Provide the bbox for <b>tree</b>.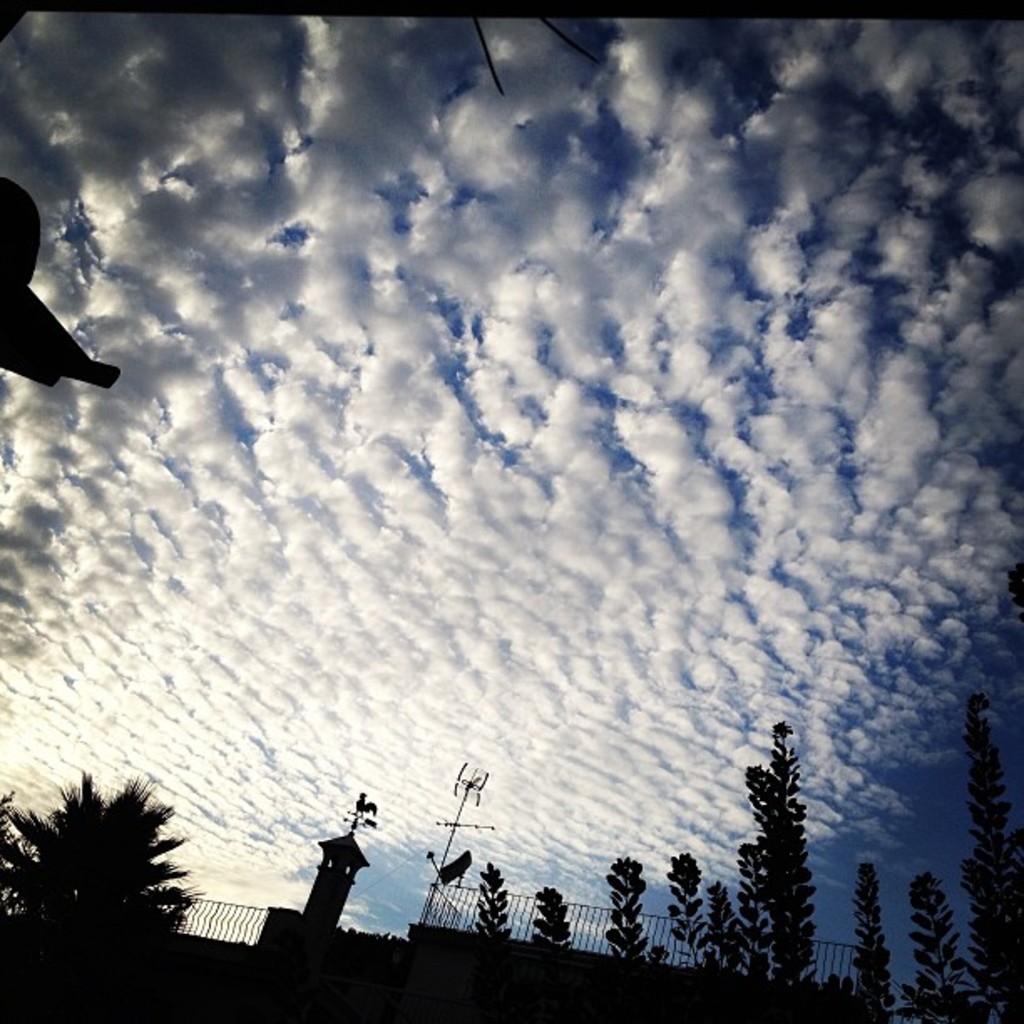
912 870 994 1022.
